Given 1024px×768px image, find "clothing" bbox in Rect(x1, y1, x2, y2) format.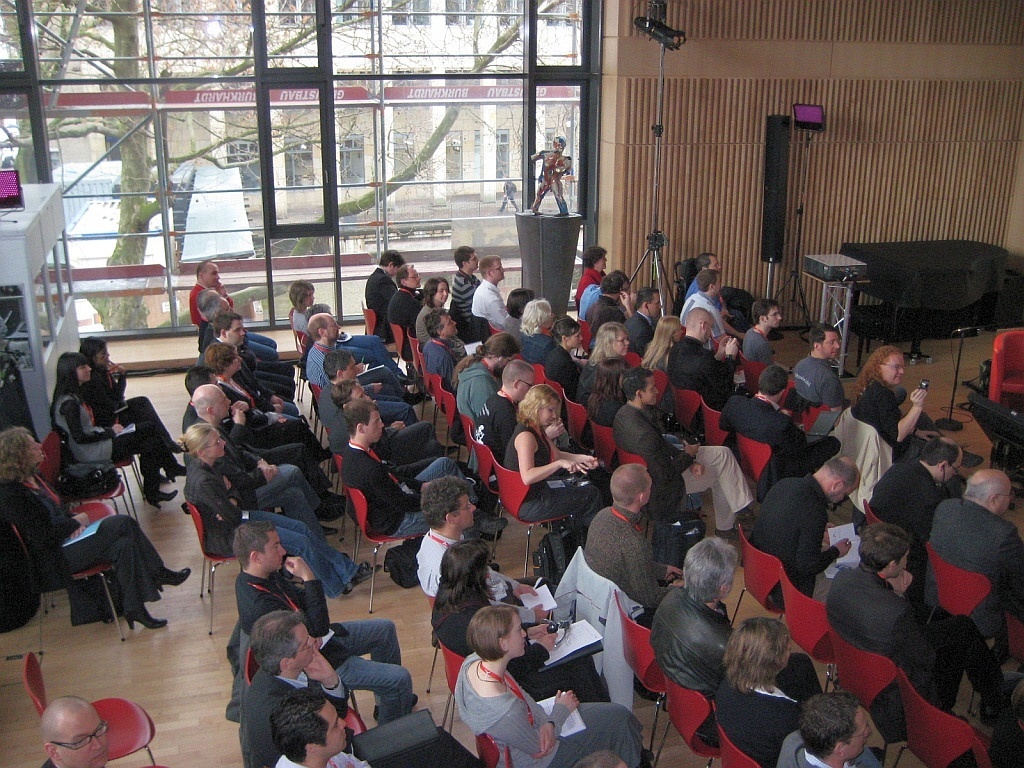
Rect(841, 401, 896, 509).
